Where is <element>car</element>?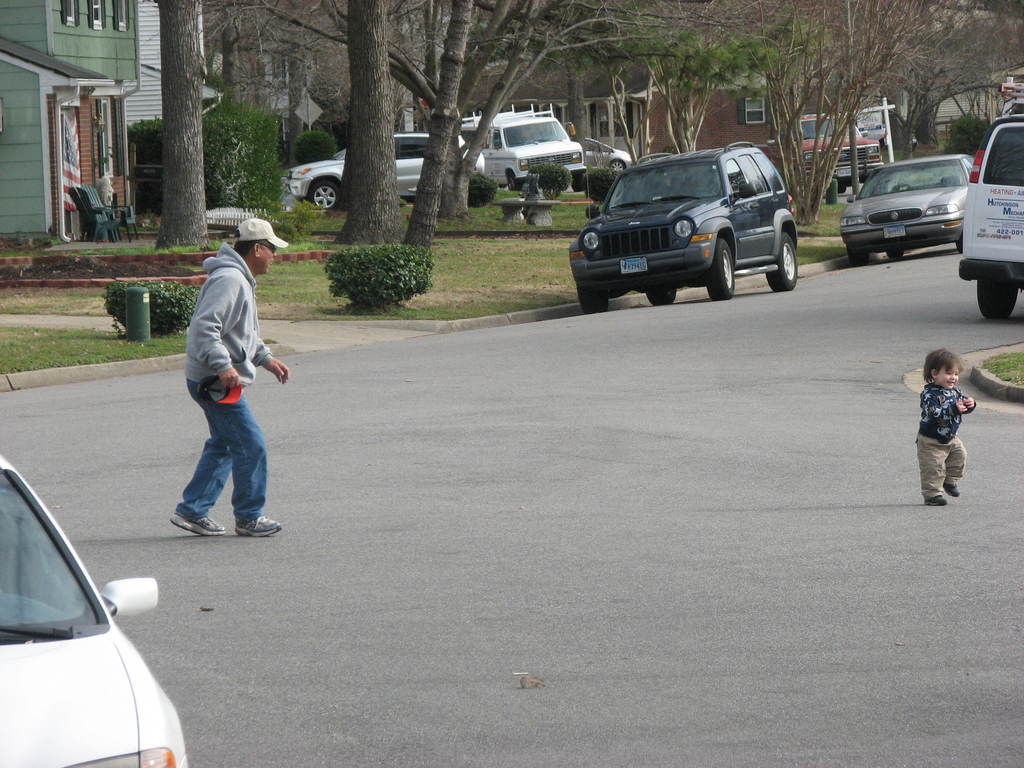
region(845, 154, 973, 269).
